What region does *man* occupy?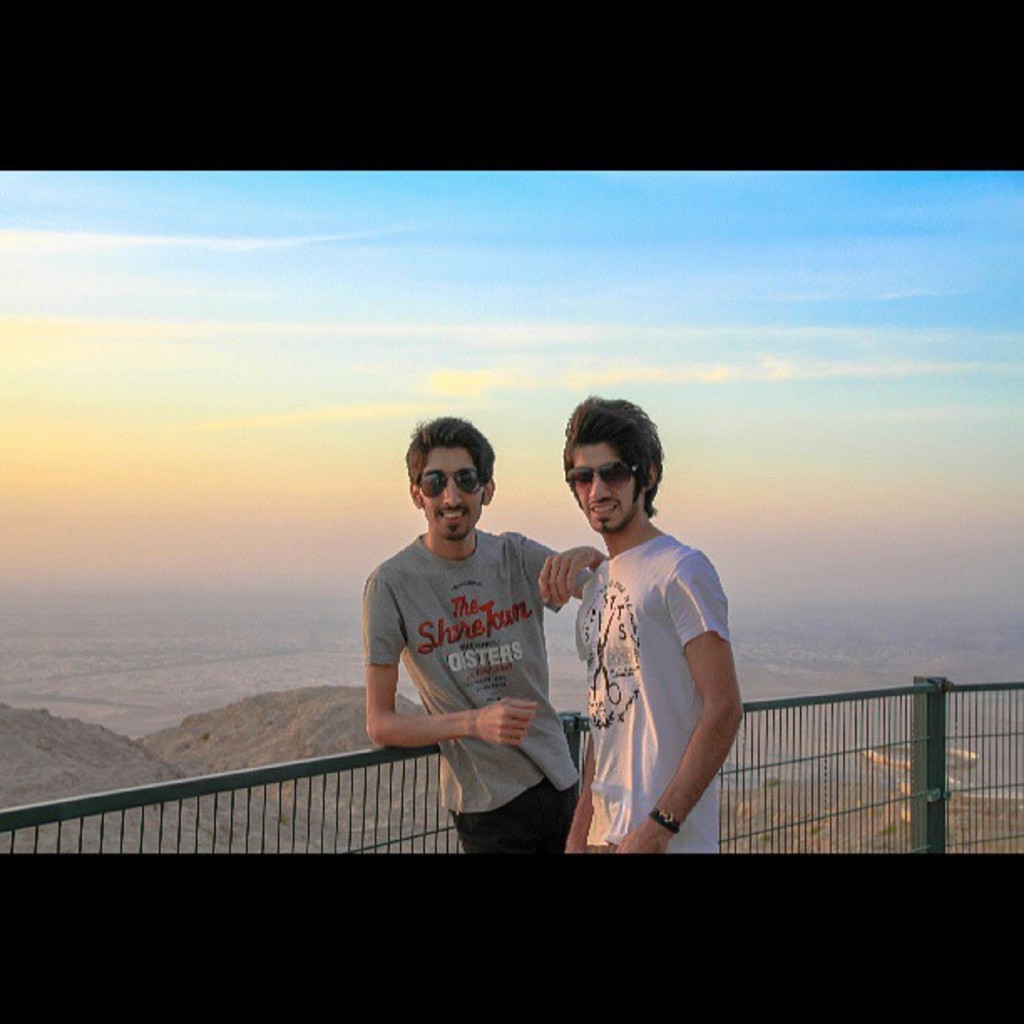
left=566, top=385, right=750, bottom=837.
